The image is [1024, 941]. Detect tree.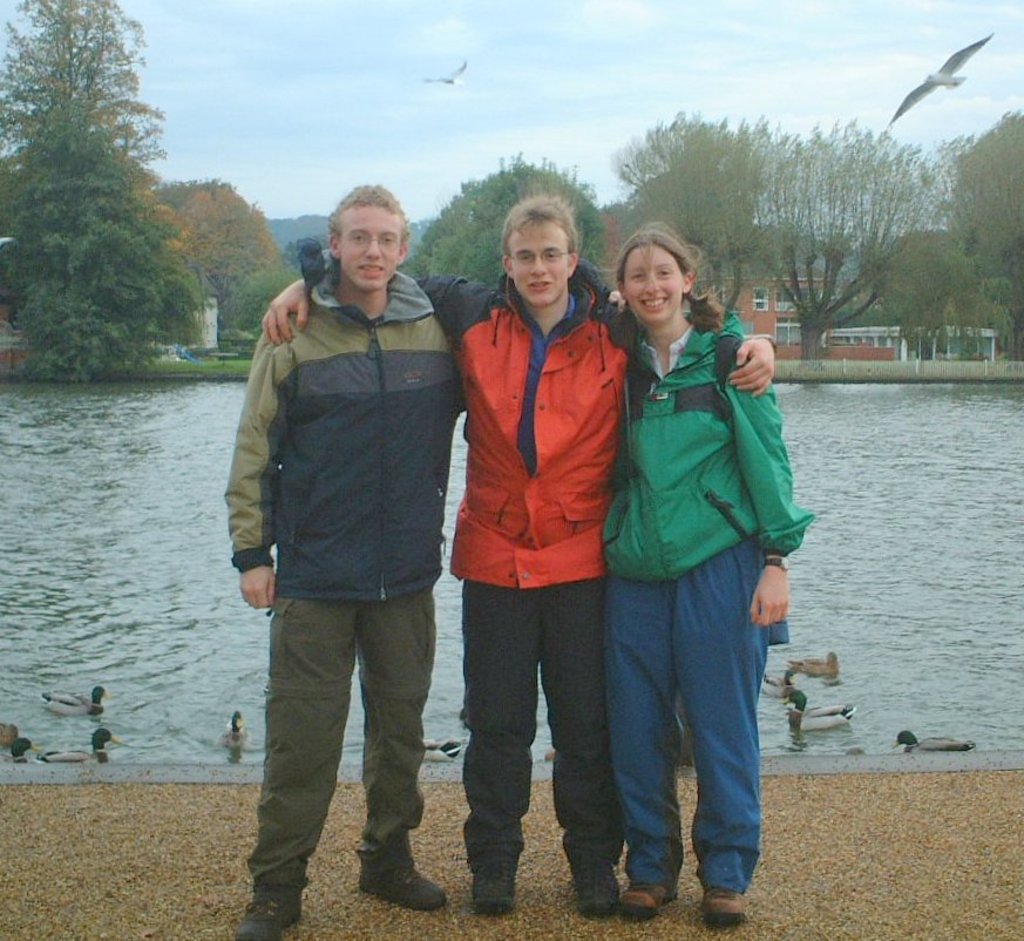
Detection: locate(404, 162, 604, 299).
